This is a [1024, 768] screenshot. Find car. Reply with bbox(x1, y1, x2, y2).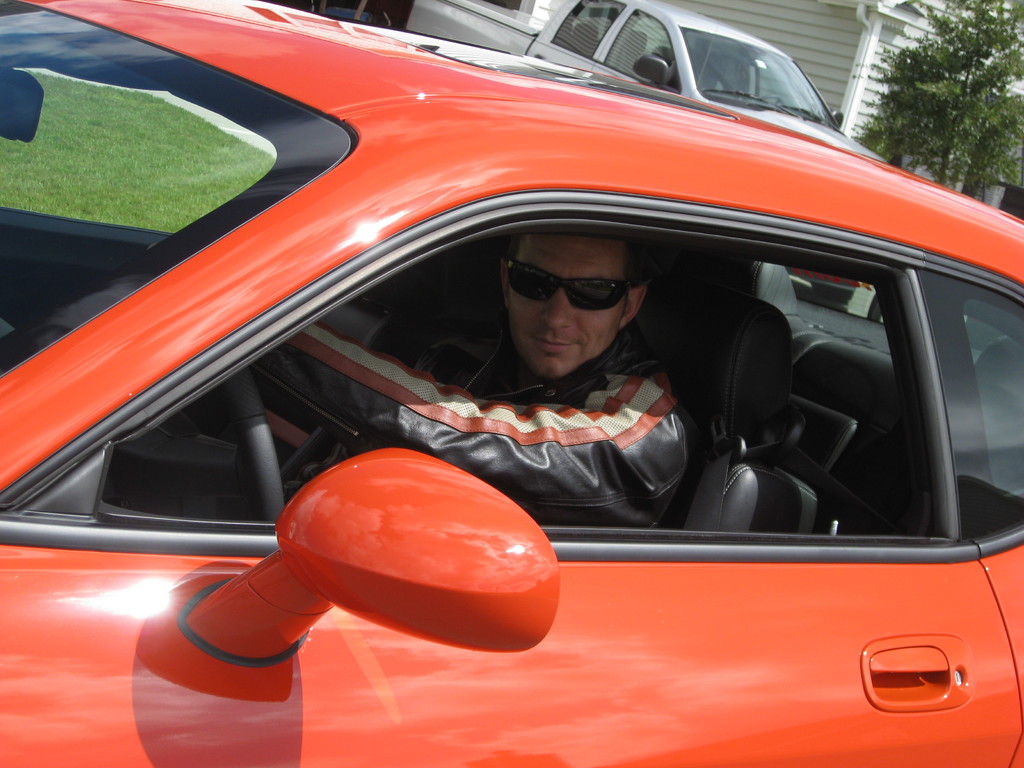
bbox(0, 0, 1023, 767).
